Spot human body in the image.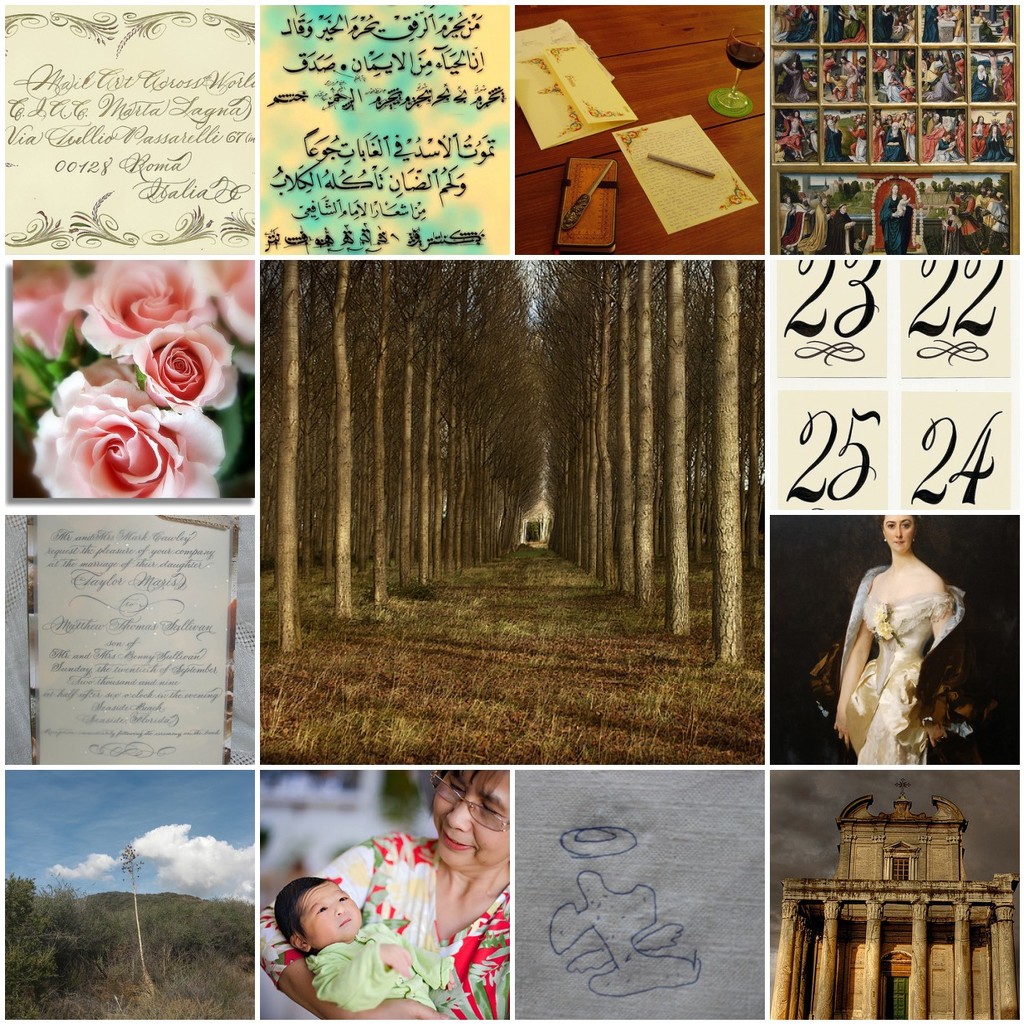
human body found at detection(275, 870, 444, 1023).
